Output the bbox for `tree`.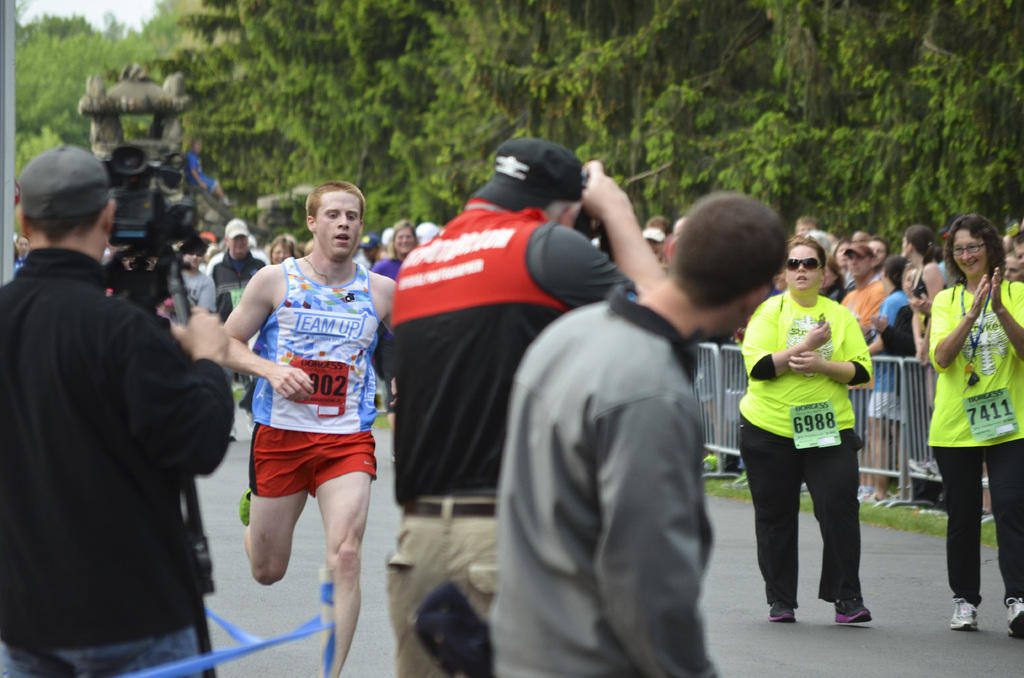
region(141, 1, 1023, 266).
